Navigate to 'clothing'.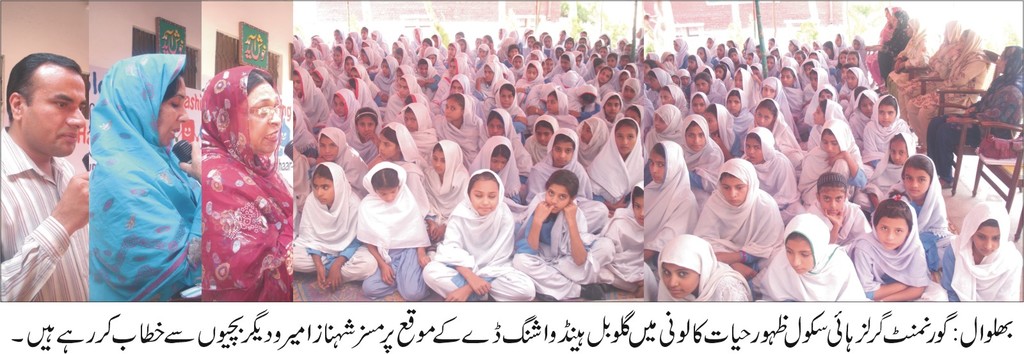
Navigation target: region(436, 90, 476, 157).
